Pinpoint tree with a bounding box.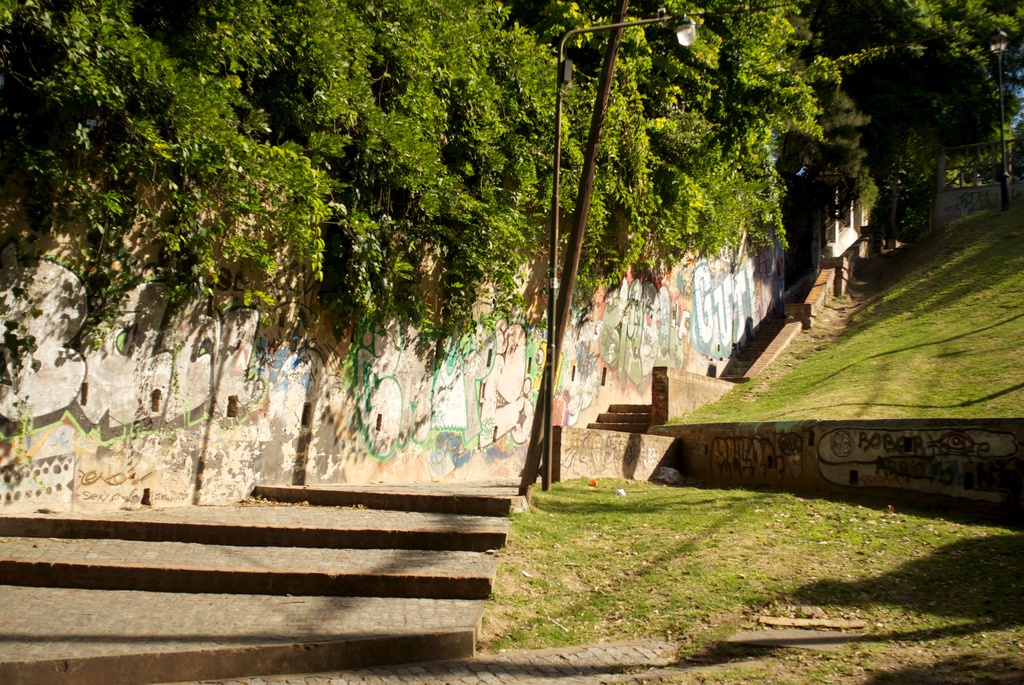
pyautogui.locateOnScreen(621, 0, 854, 228).
